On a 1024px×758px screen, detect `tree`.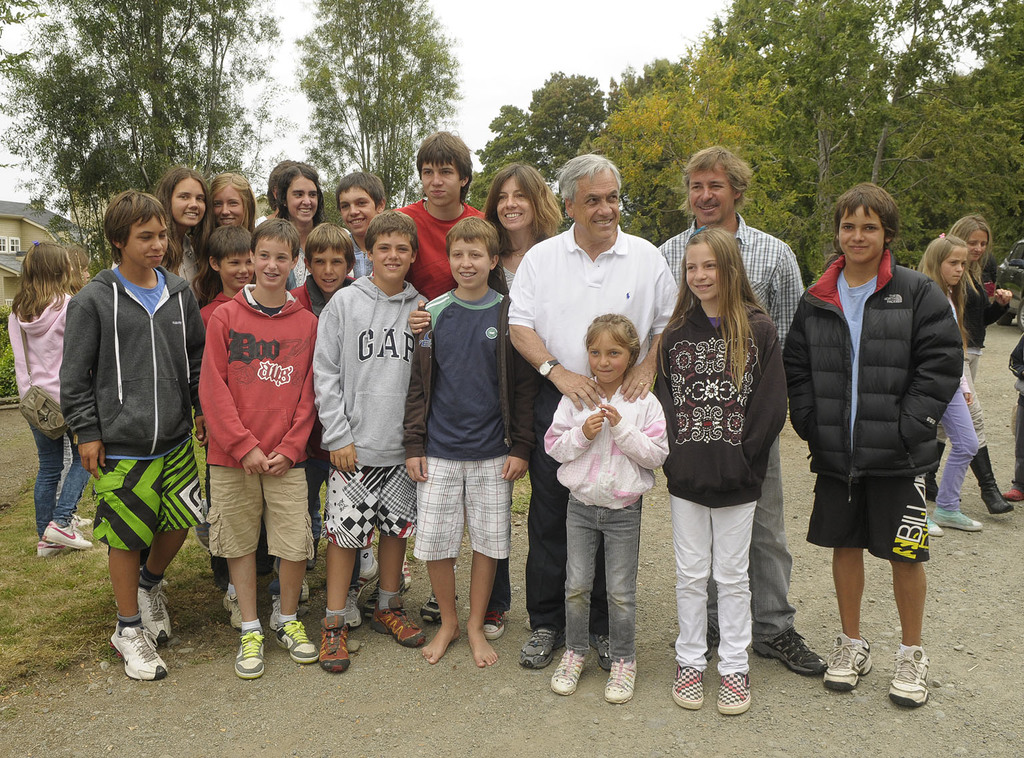
[left=271, top=0, right=468, bottom=232].
